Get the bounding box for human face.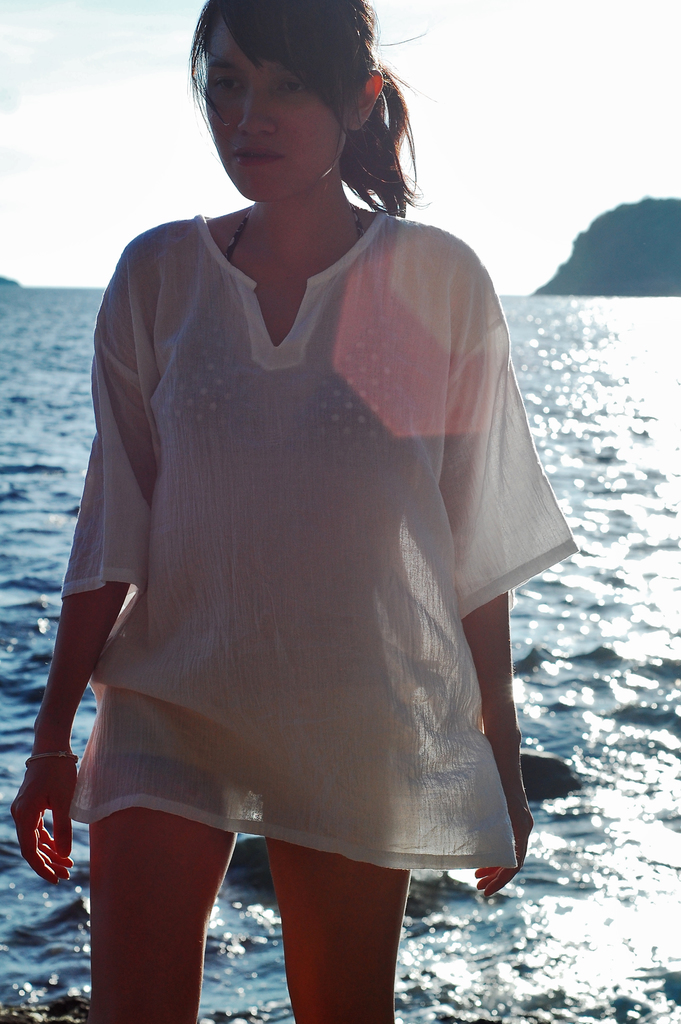
locate(204, 10, 352, 207).
